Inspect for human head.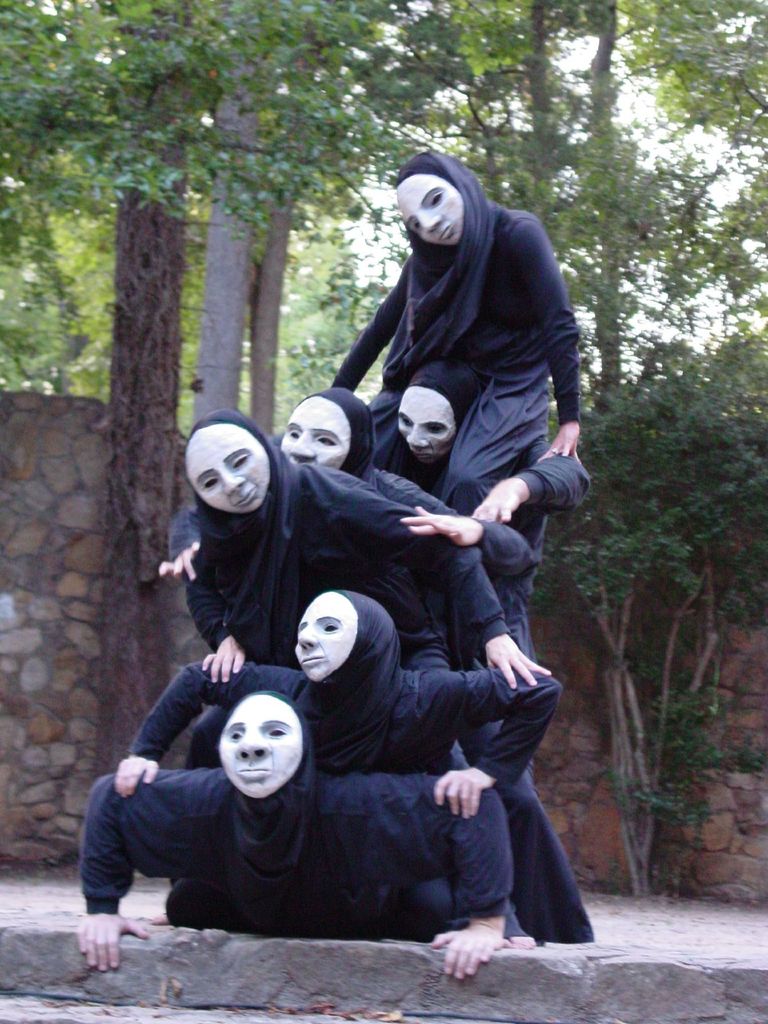
Inspection: bbox(184, 406, 271, 509).
